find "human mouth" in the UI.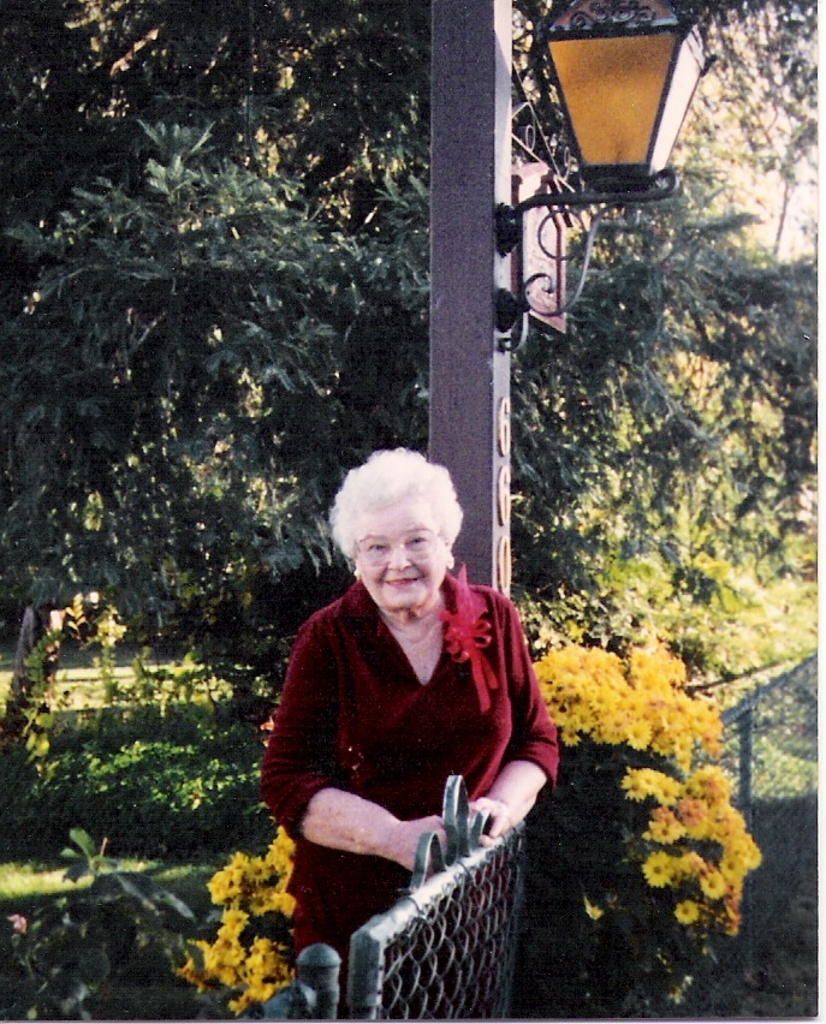
UI element at {"left": 378, "top": 567, "right": 434, "bottom": 597}.
